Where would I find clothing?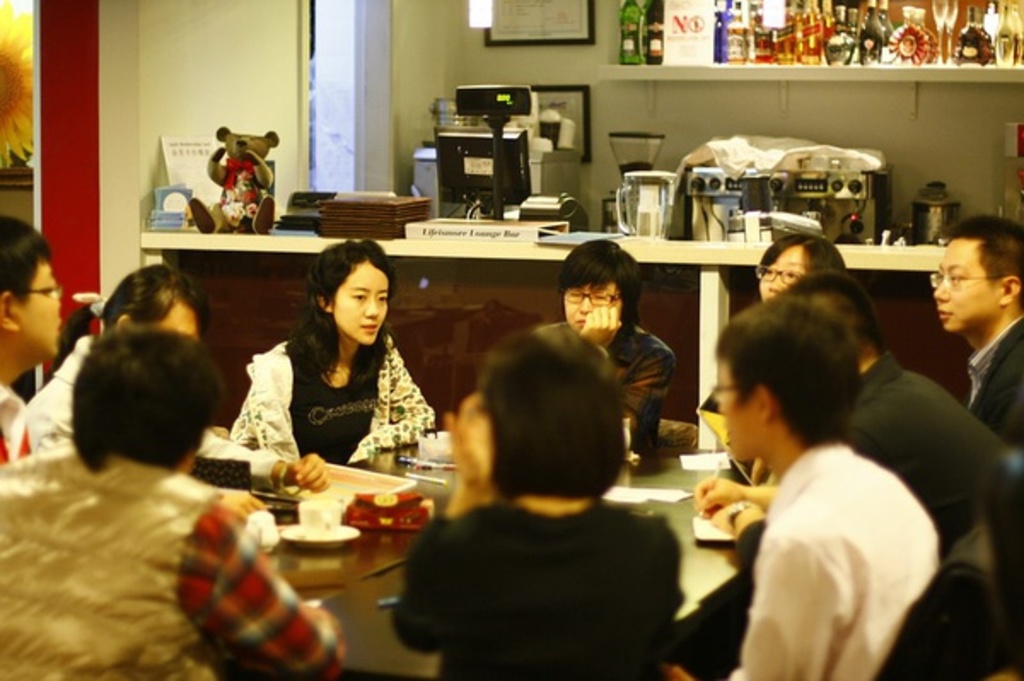
At BBox(393, 498, 684, 679).
